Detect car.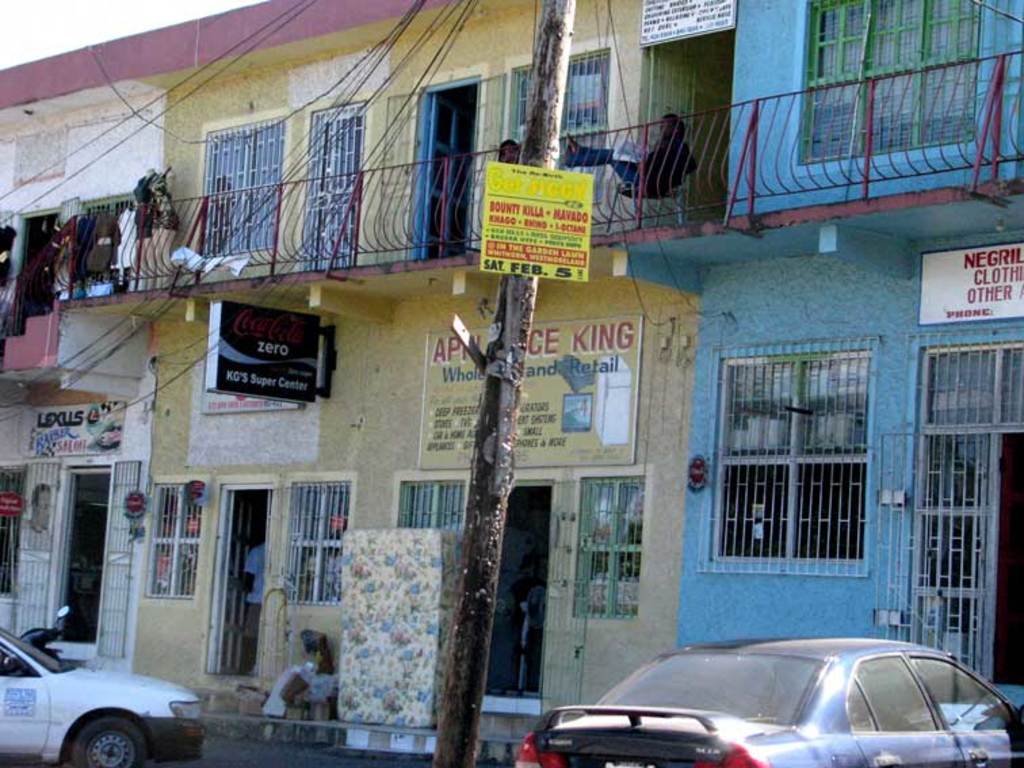
Detected at rect(0, 623, 206, 767).
